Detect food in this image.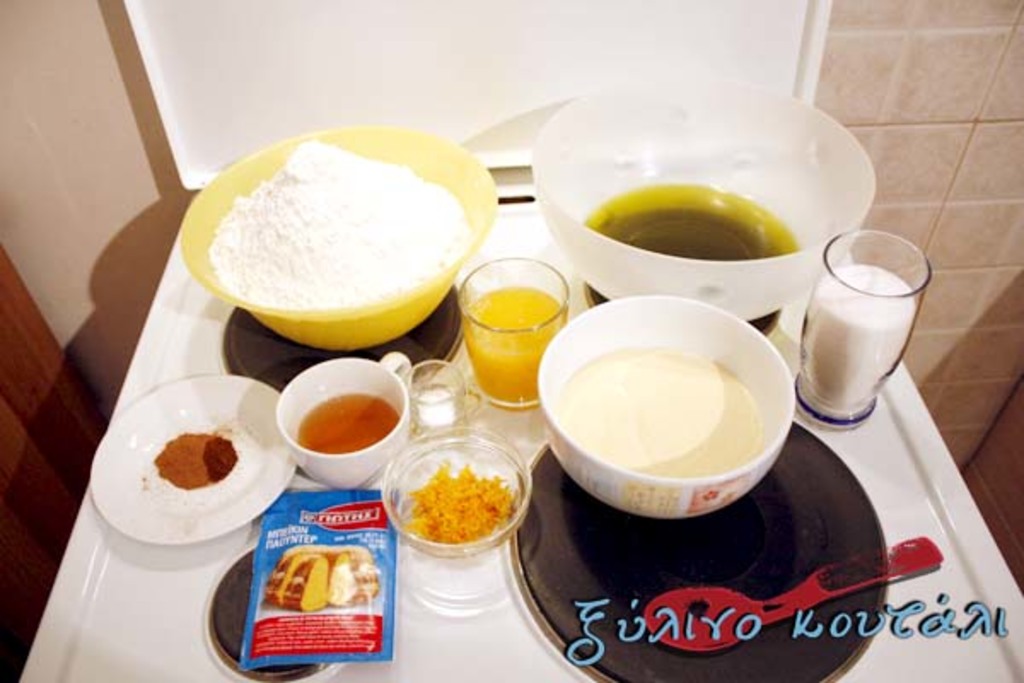
Detection: Rect(205, 138, 466, 311).
